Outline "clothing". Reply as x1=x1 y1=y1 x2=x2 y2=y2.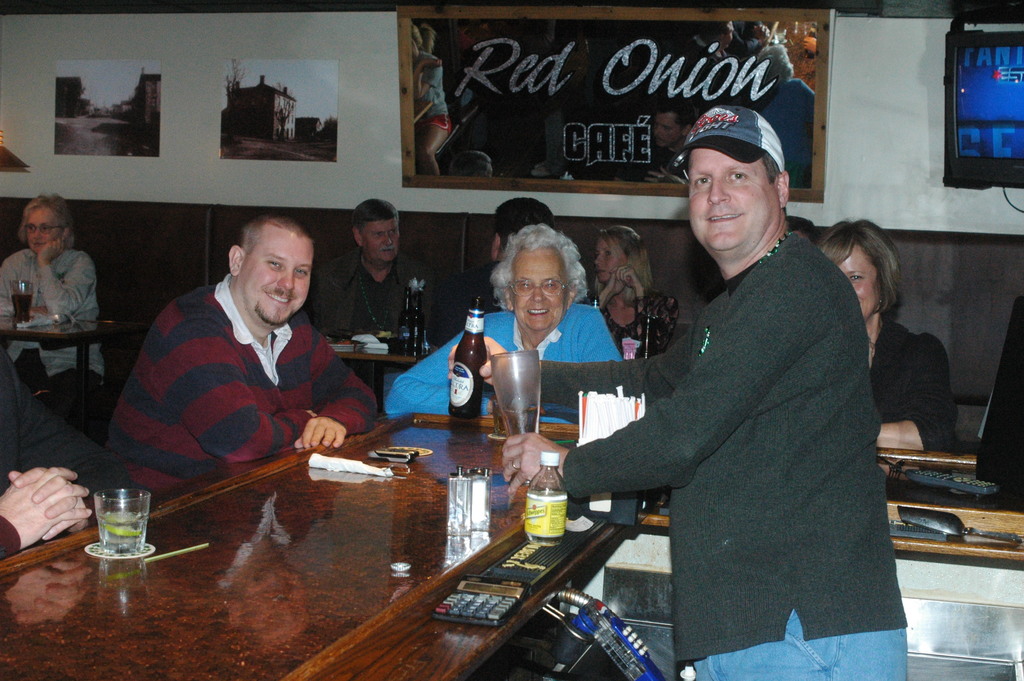
x1=100 y1=267 x2=380 y2=505.
